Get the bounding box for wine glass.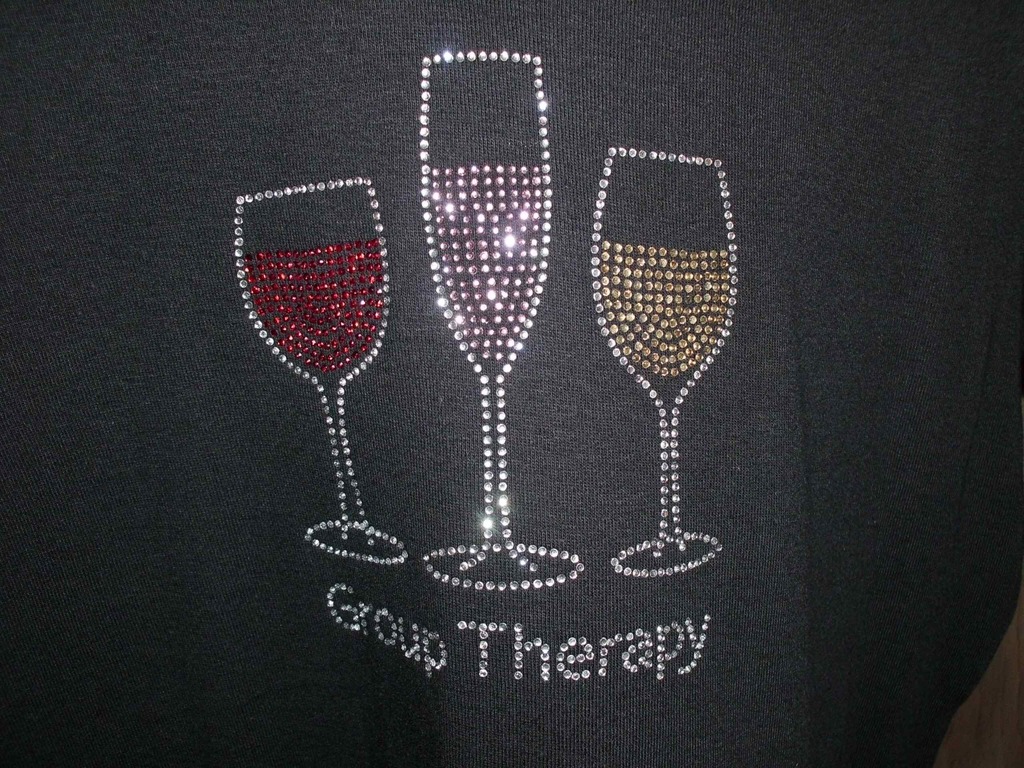
[420,53,580,582].
